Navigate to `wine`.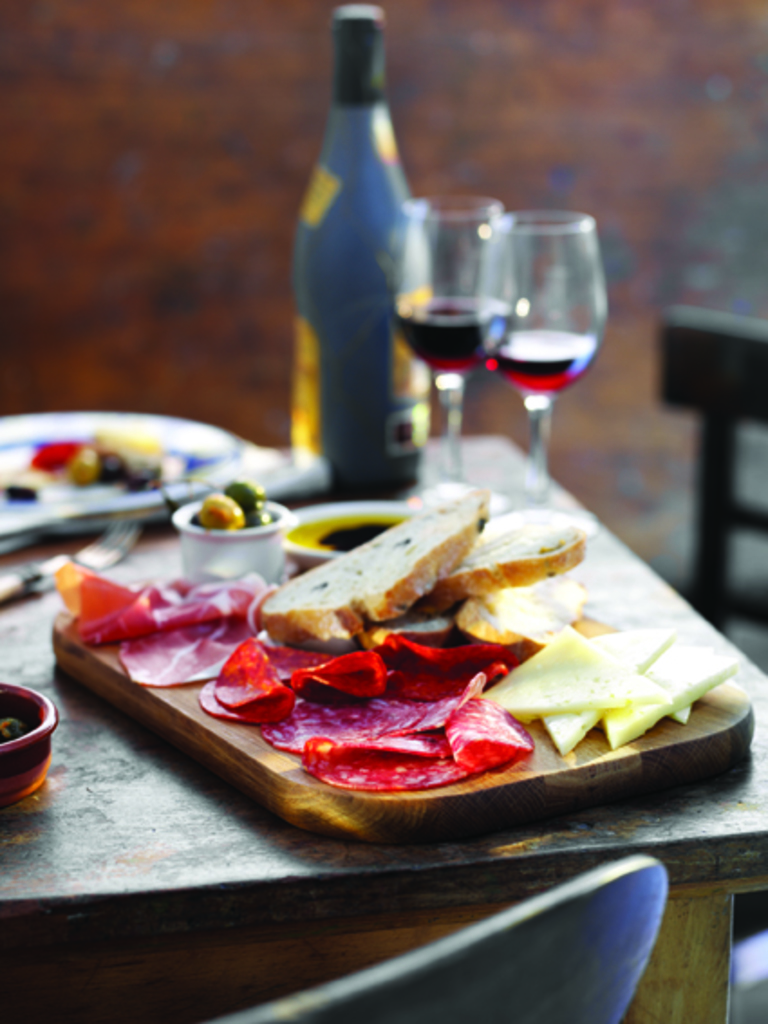
Navigation target: BBox(300, 5, 434, 498).
